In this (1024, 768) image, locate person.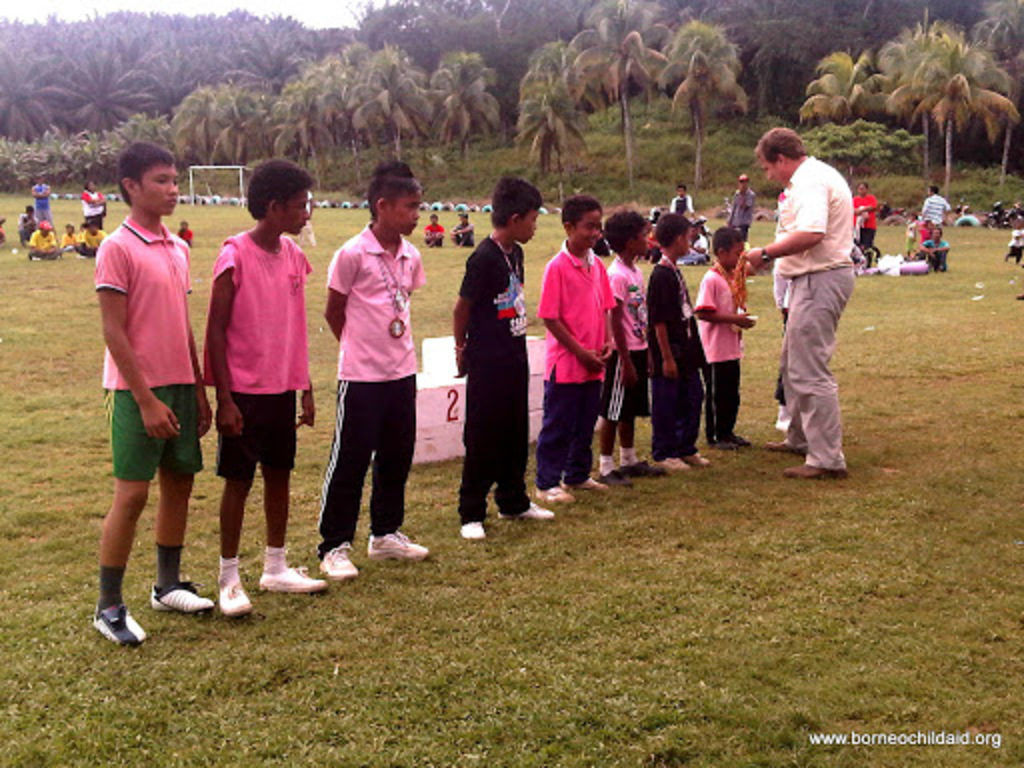
Bounding box: rect(644, 206, 712, 476).
